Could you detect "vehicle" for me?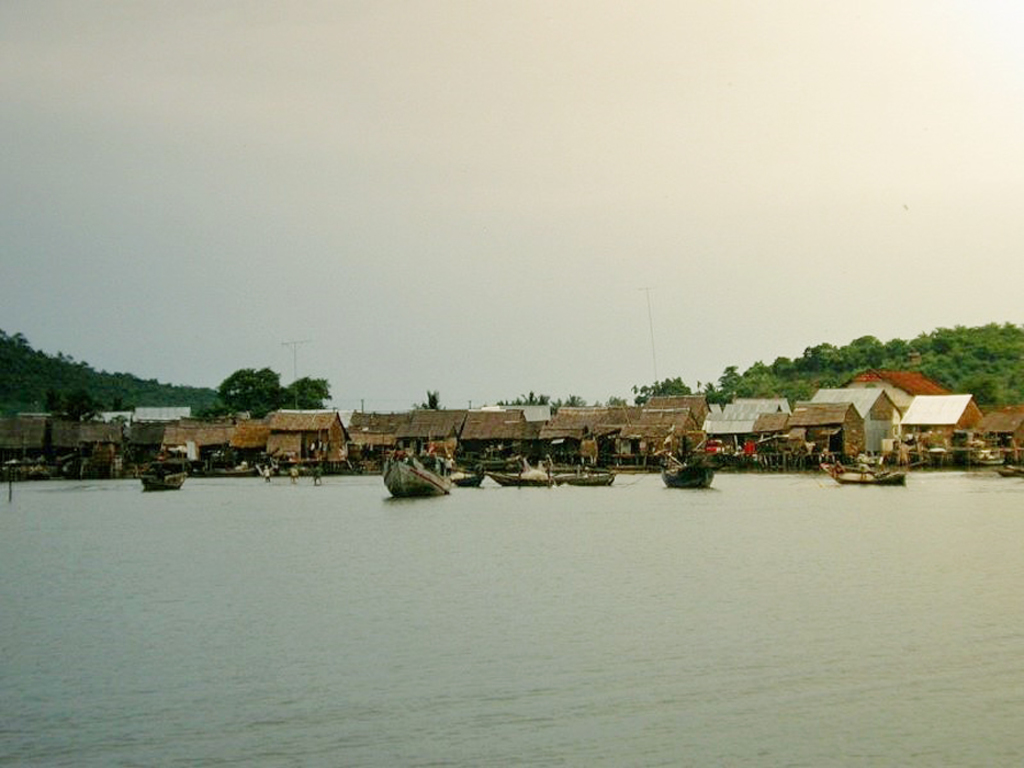
Detection result: x1=367, y1=454, x2=457, y2=507.
